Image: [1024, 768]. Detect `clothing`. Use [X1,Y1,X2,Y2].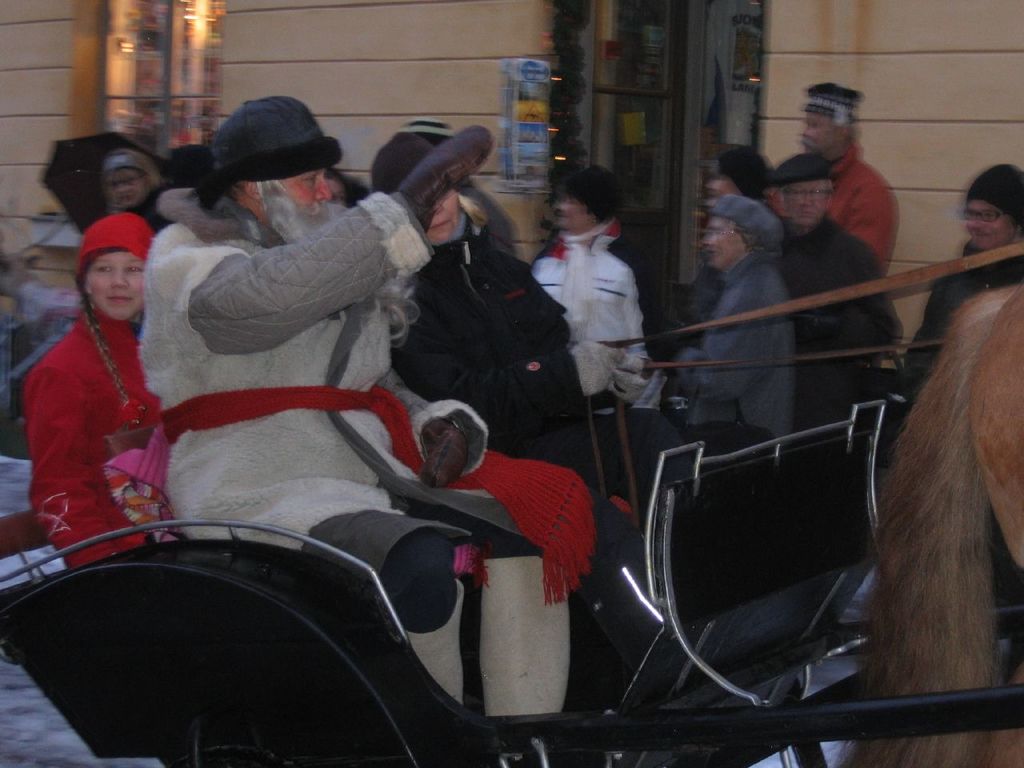
[780,216,910,368].
